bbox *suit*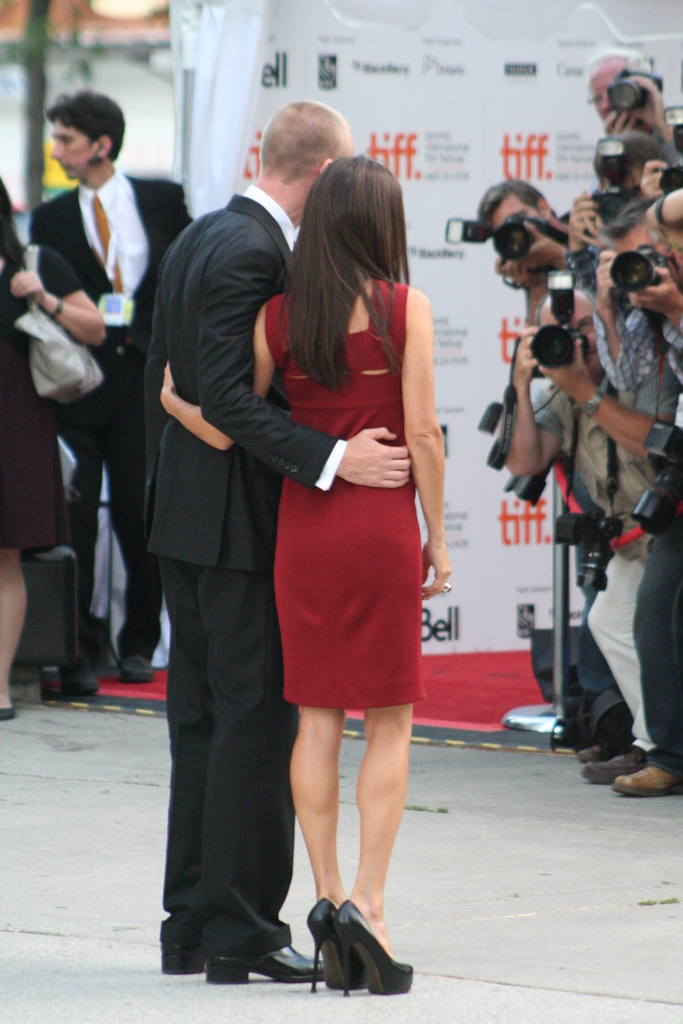
x1=27, y1=166, x2=195, y2=659
